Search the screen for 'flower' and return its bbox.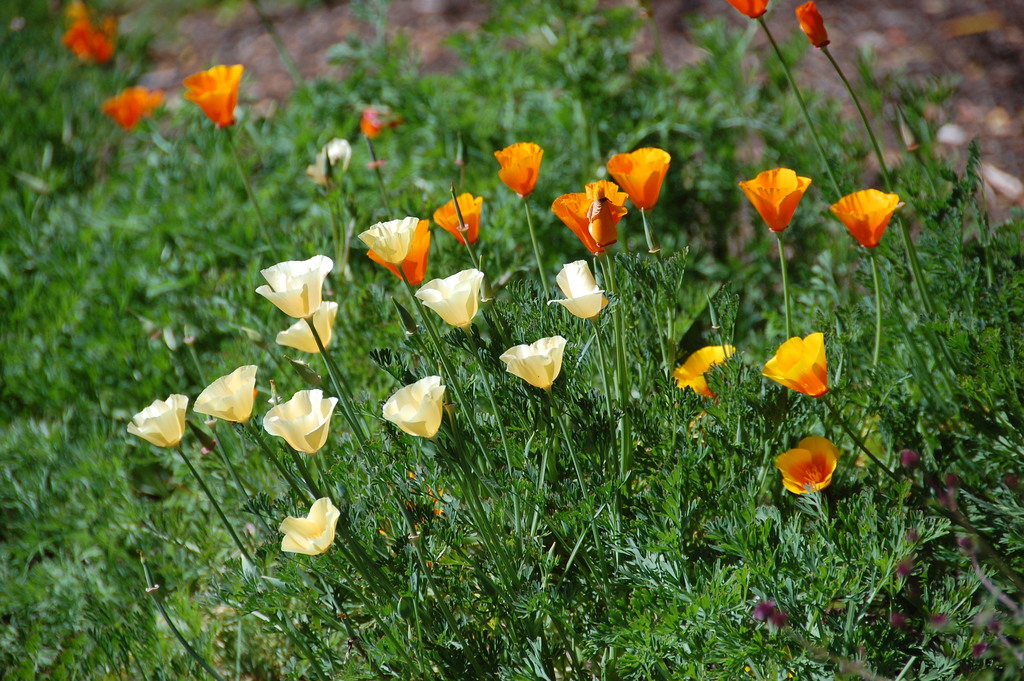
Found: region(605, 145, 673, 209).
